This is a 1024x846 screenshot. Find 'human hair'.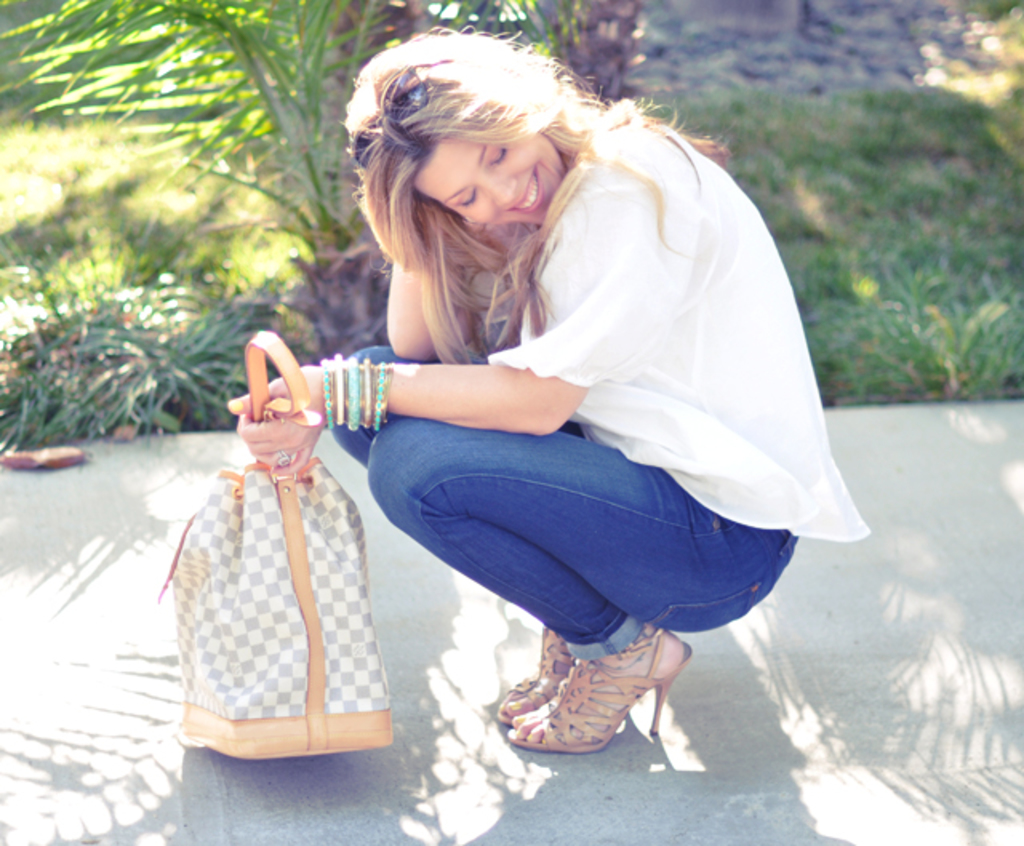
Bounding box: [342, 26, 664, 360].
